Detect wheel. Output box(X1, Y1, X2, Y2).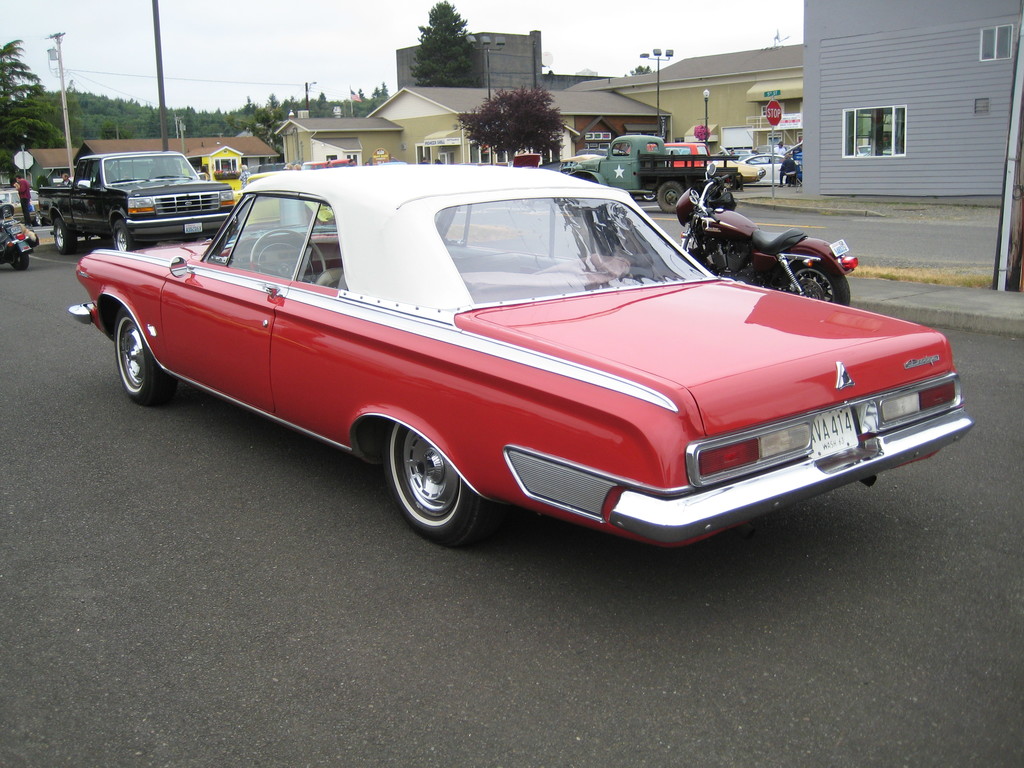
box(383, 422, 488, 548).
